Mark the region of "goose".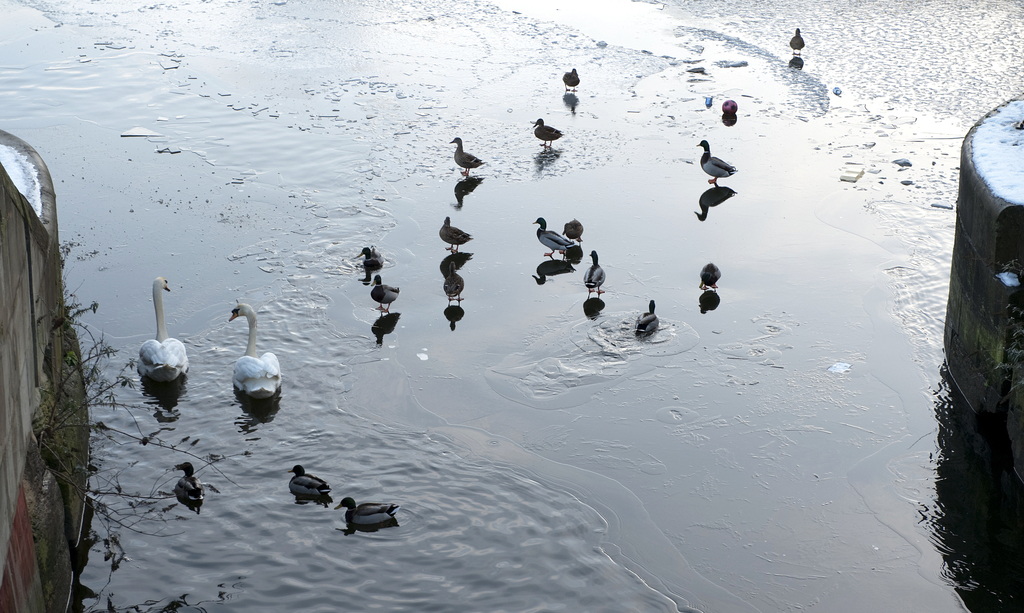
Region: rect(360, 248, 383, 282).
